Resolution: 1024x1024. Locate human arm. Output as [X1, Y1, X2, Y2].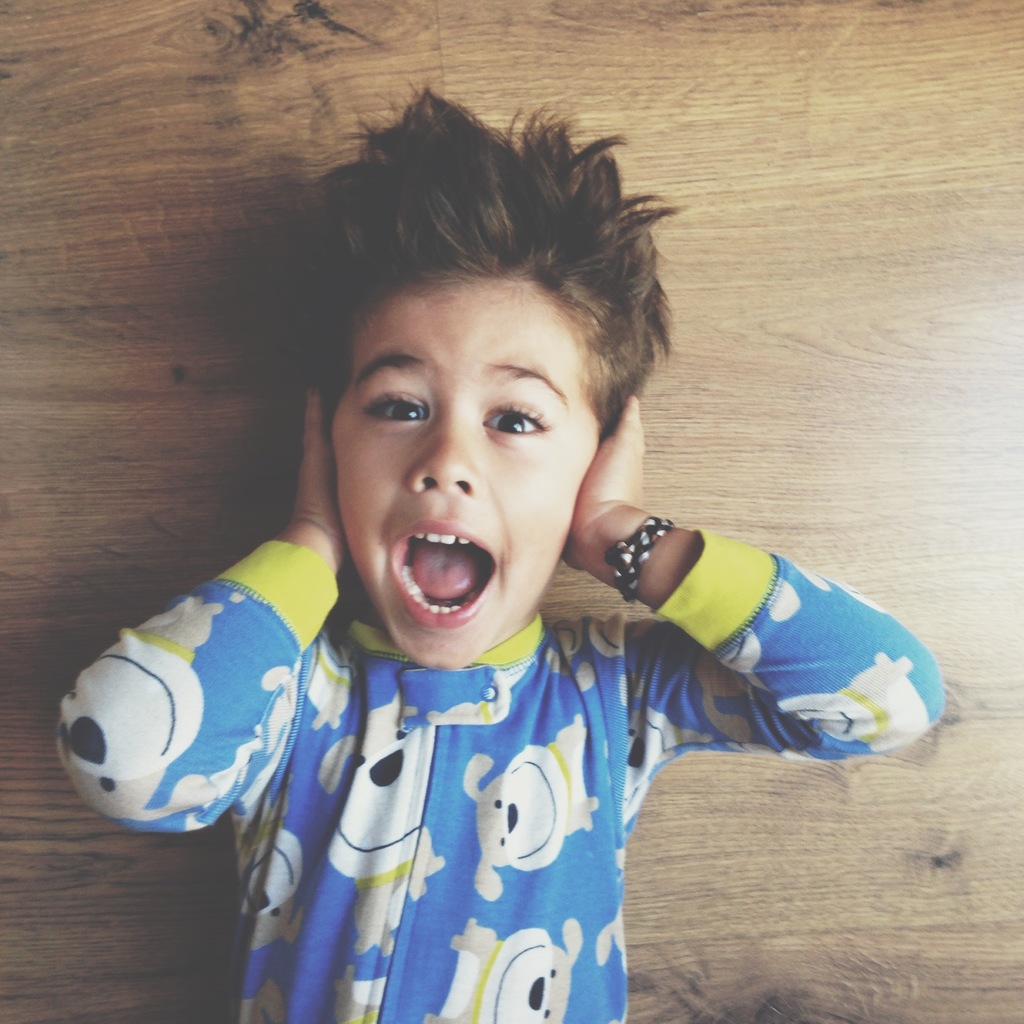
[558, 390, 948, 765].
